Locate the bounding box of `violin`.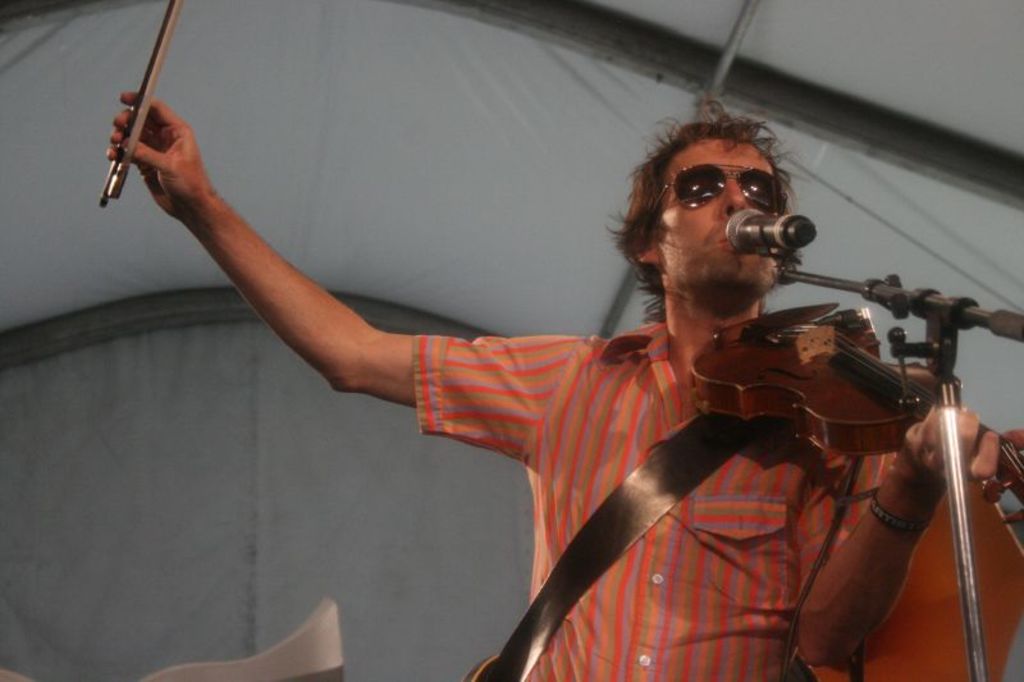
Bounding box: 92, 0, 178, 207.
